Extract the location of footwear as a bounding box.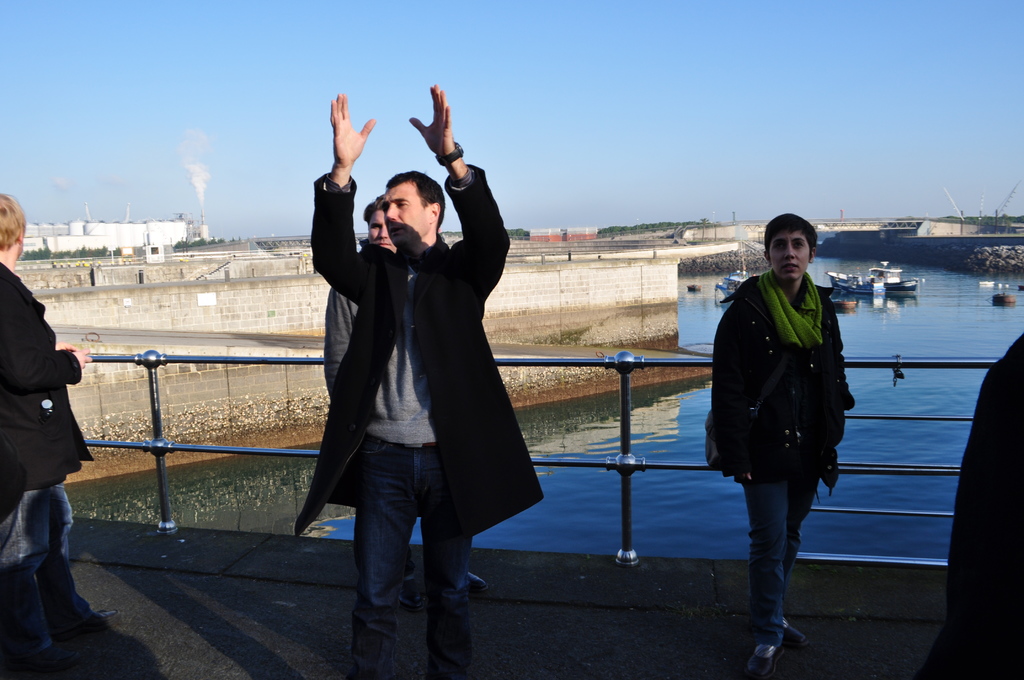
744/639/778/679.
